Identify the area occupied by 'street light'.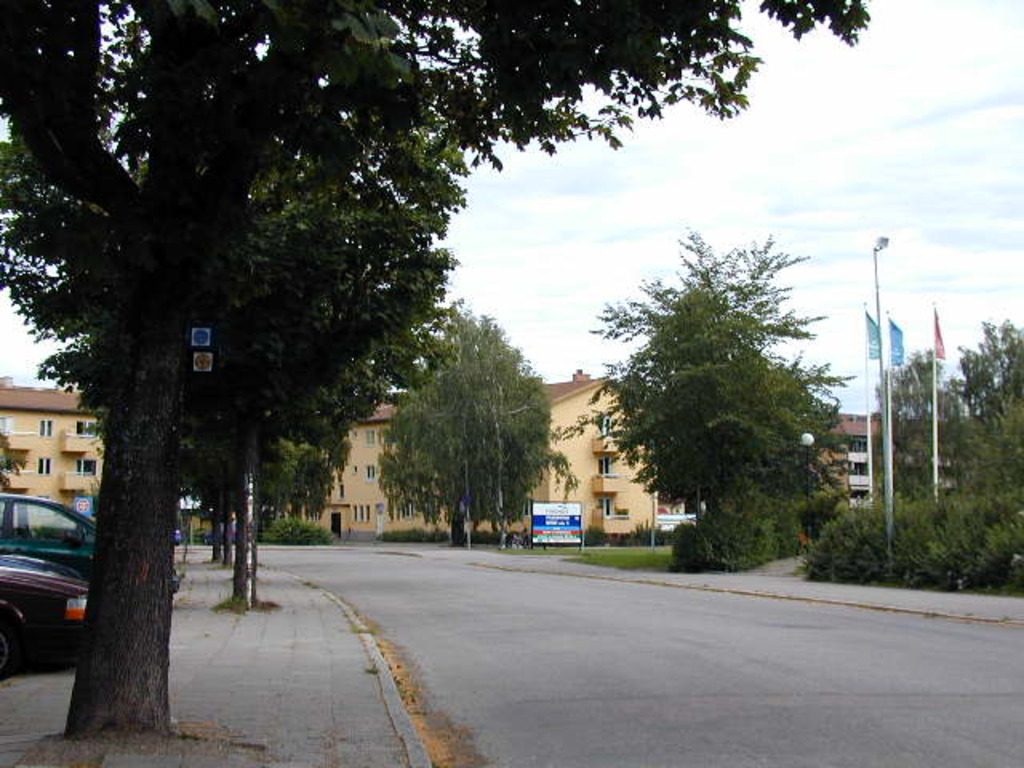
Area: (496,403,547,552).
